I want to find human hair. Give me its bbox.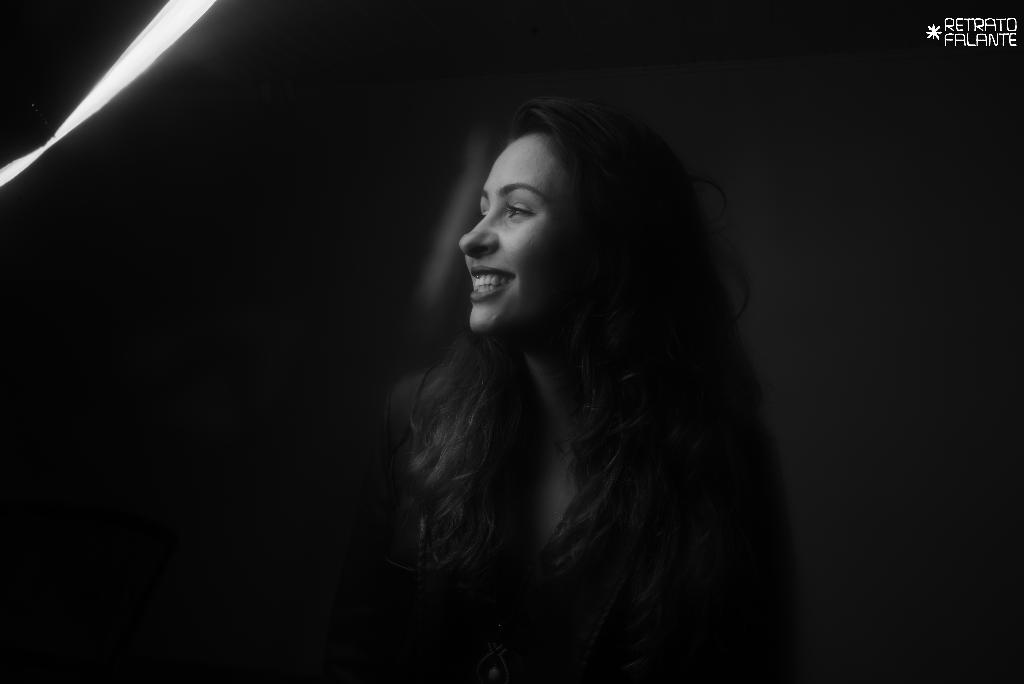
(left=388, top=89, right=749, bottom=630).
